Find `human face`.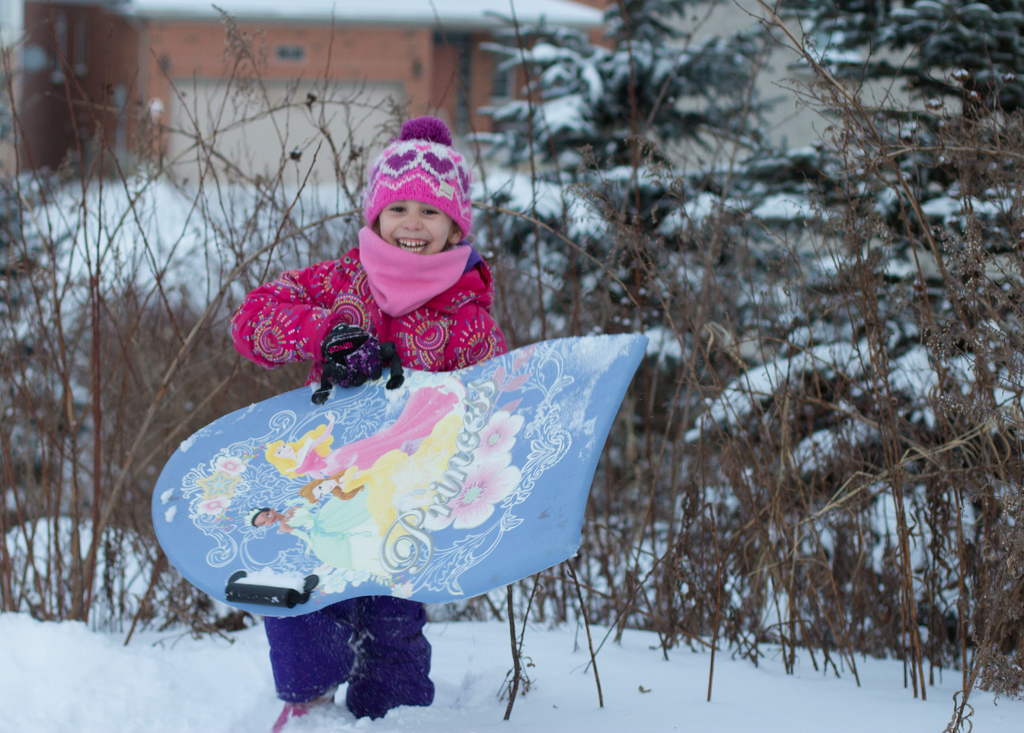
rect(377, 197, 453, 254).
